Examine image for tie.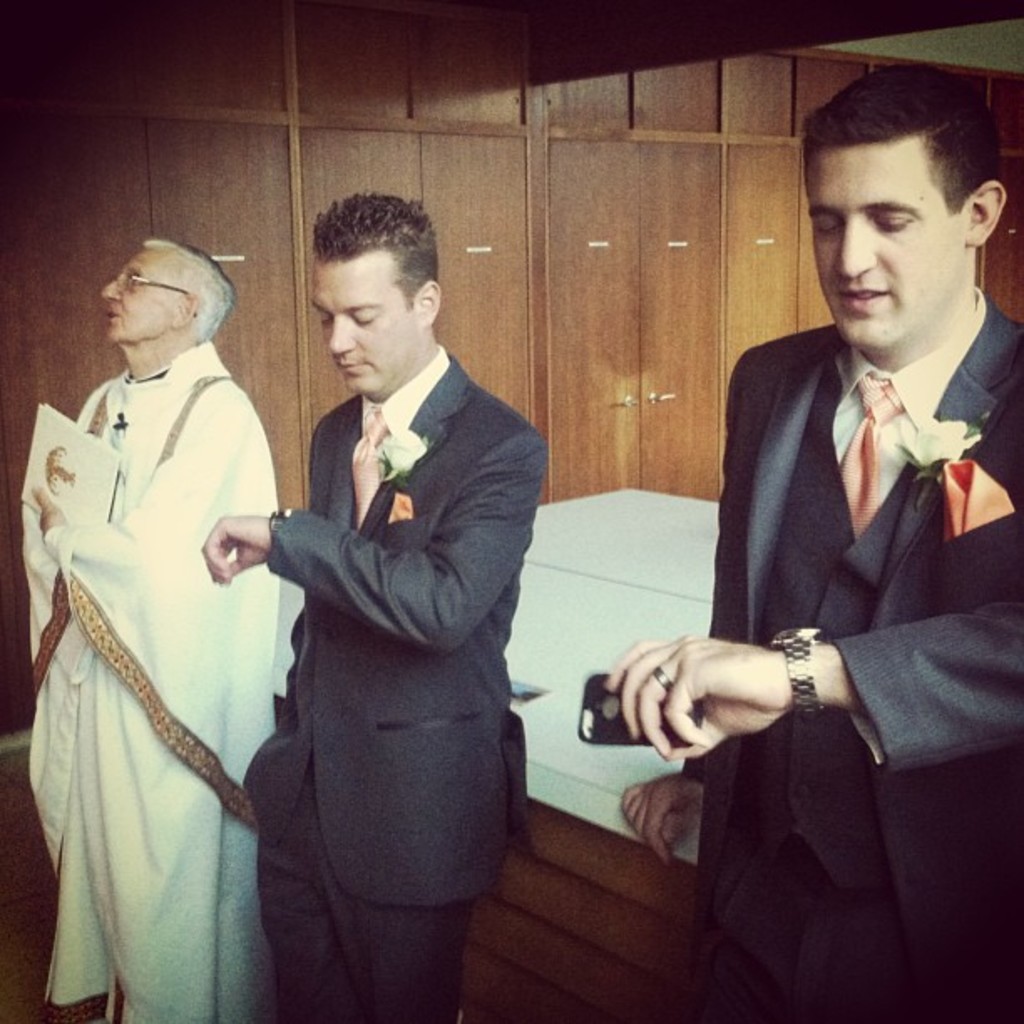
Examination result: box(346, 407, 385, 534).
